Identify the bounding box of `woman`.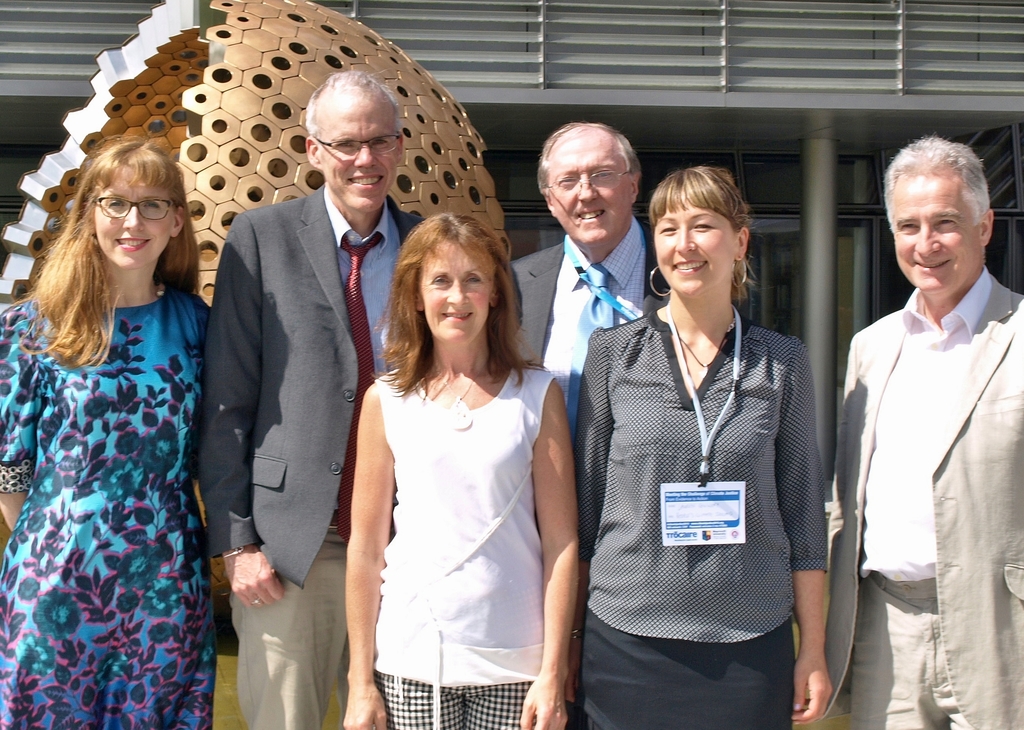
[left=346, top=212, right=585, bottom=729].
